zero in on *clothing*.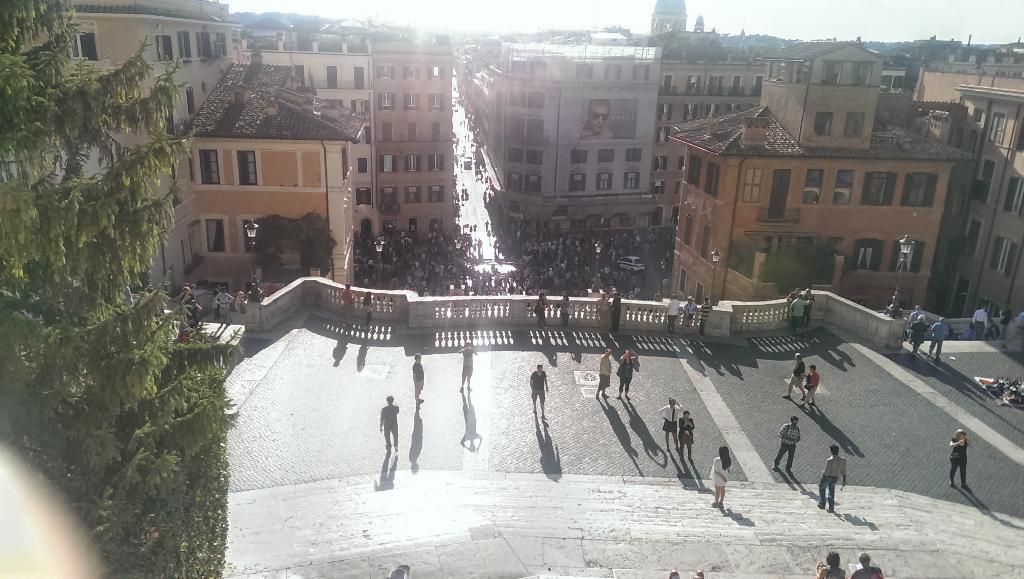
Zeroed in: locate(365, 297, 373, 318).
